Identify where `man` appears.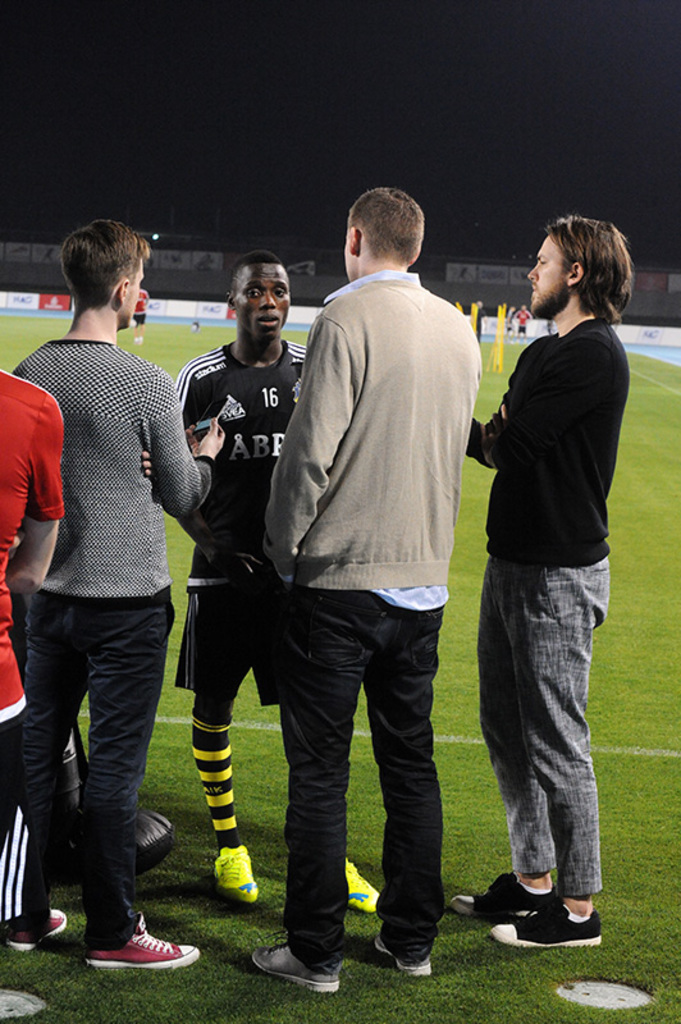
Appears at select_region(9, 216, 230, 964).
